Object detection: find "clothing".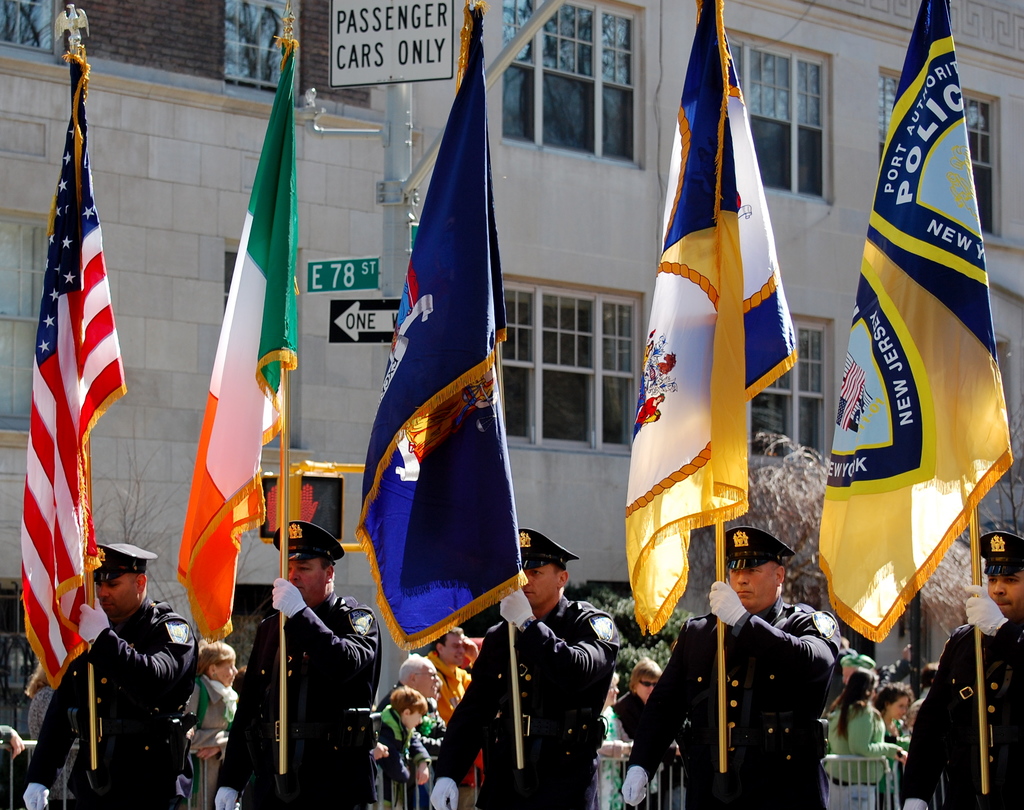
pyautogui.locateOnScreen(593, 704, 634, 809).
